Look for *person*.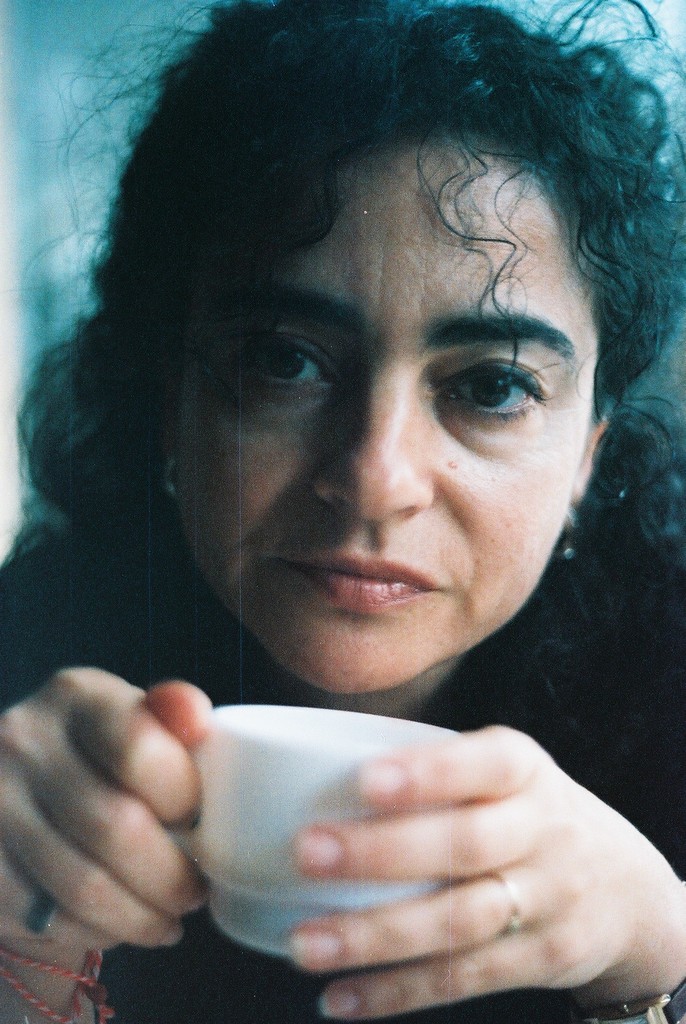
Found: locate(4, 49, 685, 927).
